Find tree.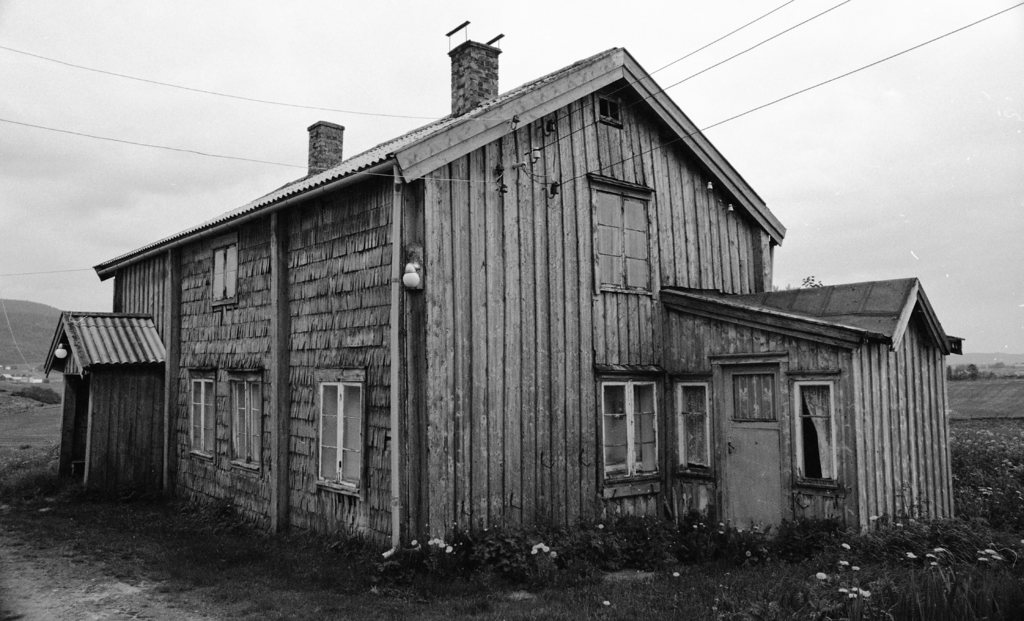
<box>948,342,983,393</box>.
